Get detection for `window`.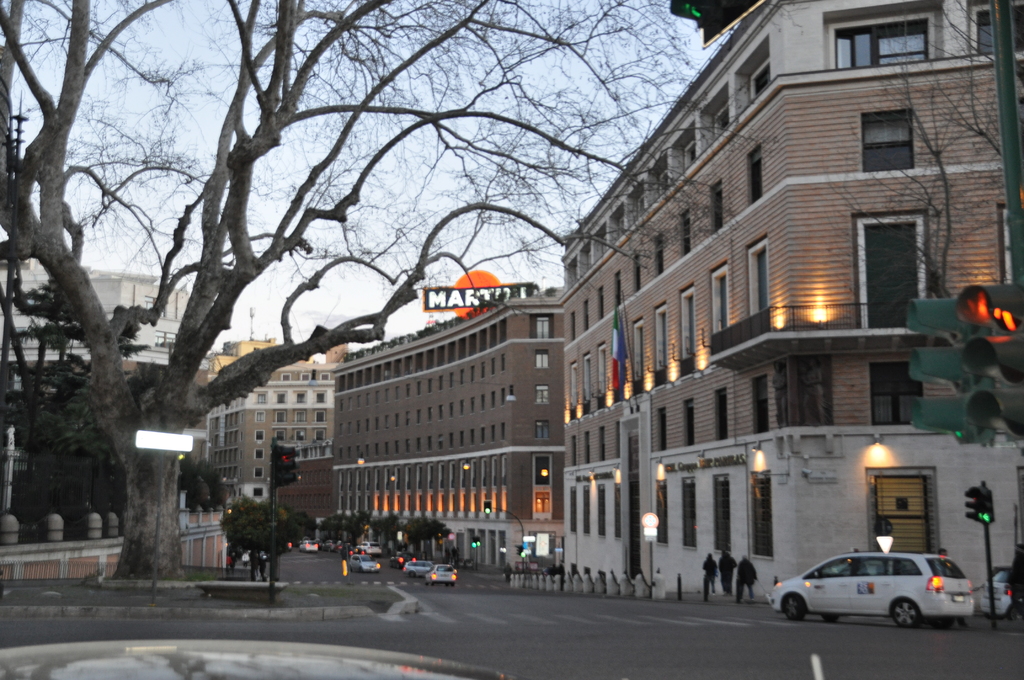
Detection: BBox(293, 406, 310, 420).
